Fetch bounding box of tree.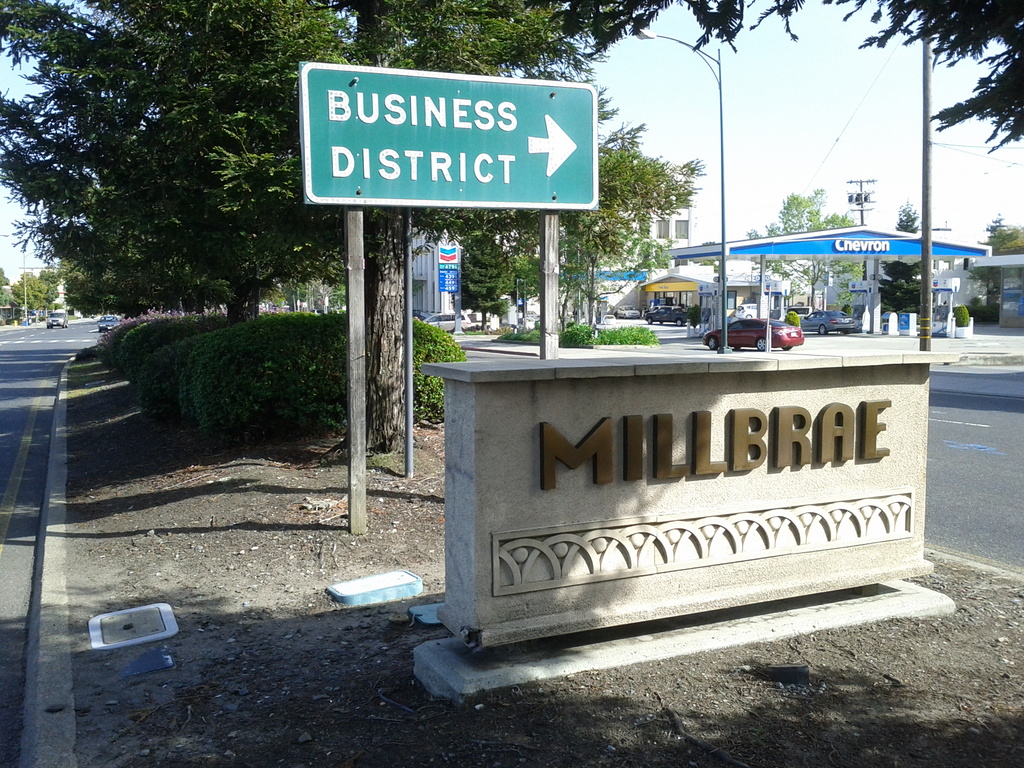
Bbox: region(0, 0, 579, 324).
